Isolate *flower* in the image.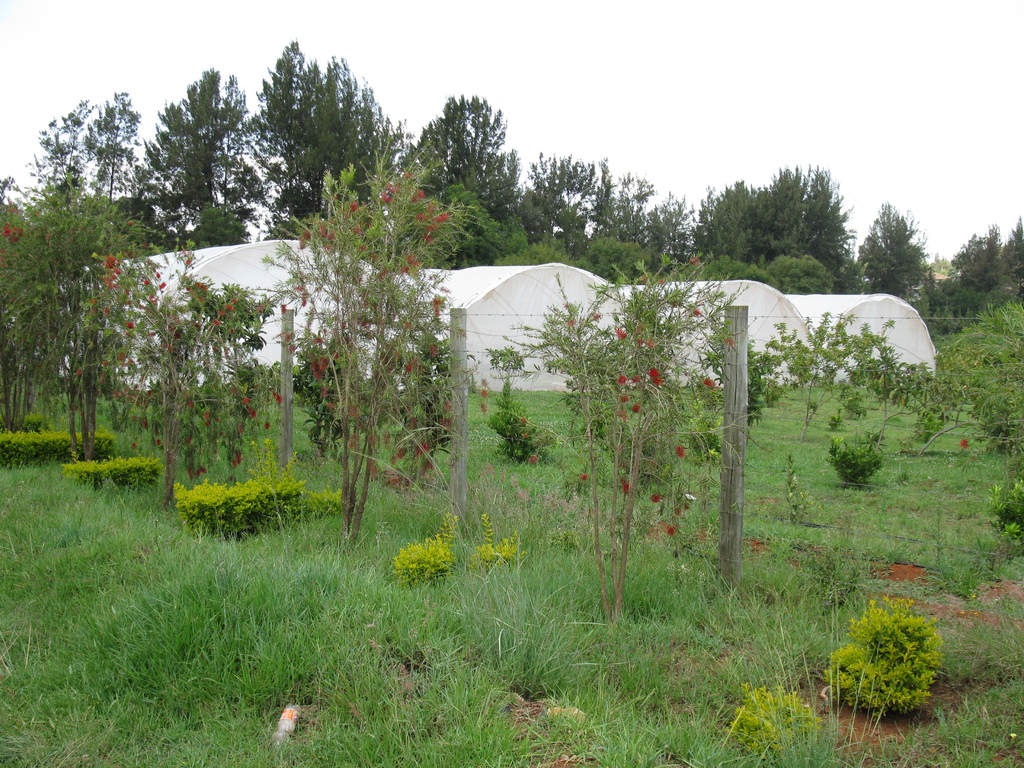
Isolated region: 436,214,450,226.
